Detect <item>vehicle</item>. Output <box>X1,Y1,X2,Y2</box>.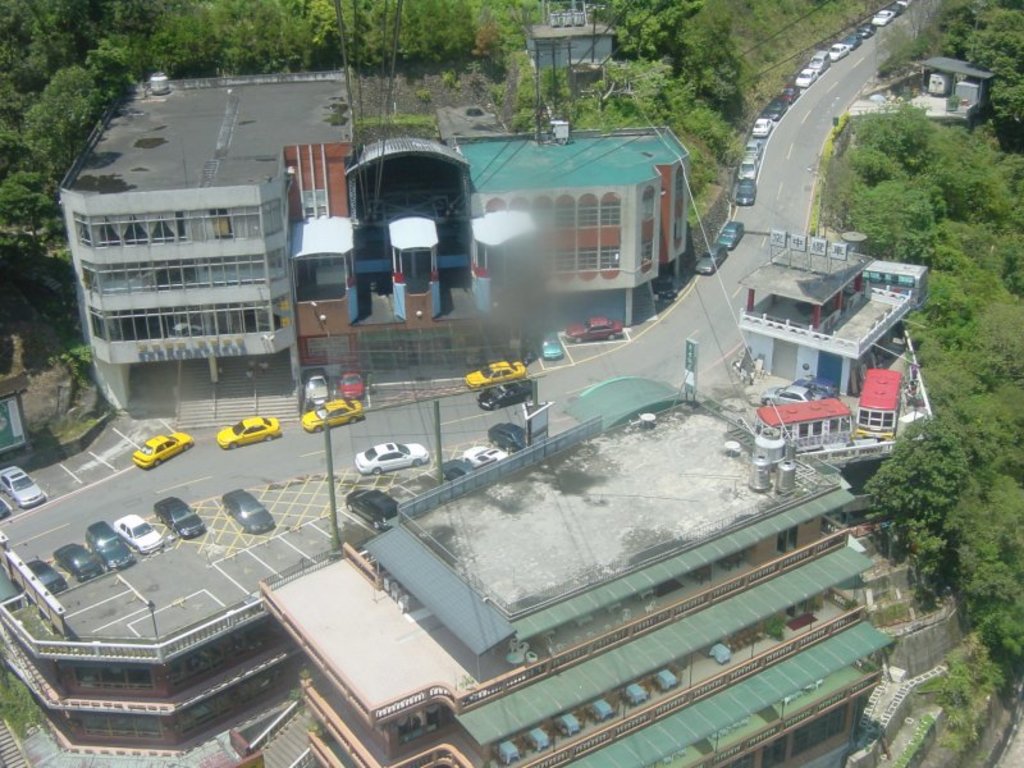
<box>54,541,101,584</box>.
